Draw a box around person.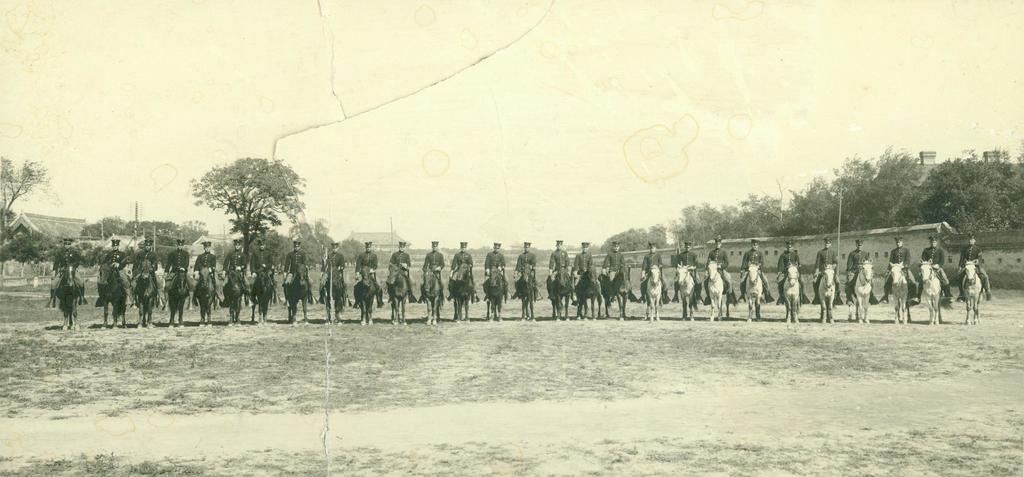
<bbox>960, 240, 991, 301</bbox>.
